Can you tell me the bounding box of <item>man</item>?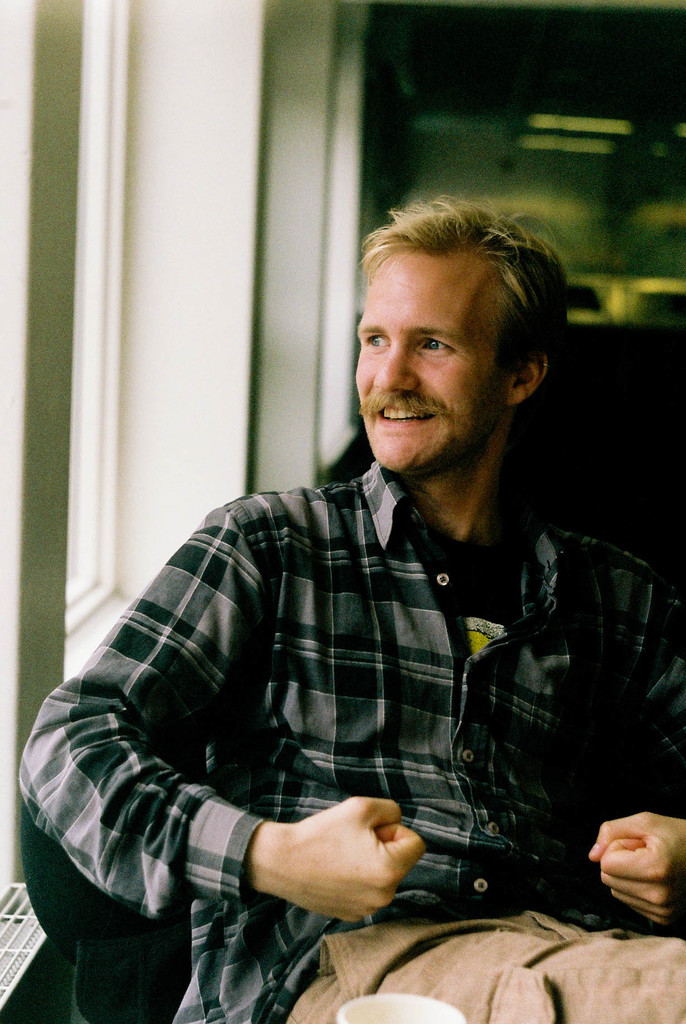
region(15, 202, 685, 1023).
